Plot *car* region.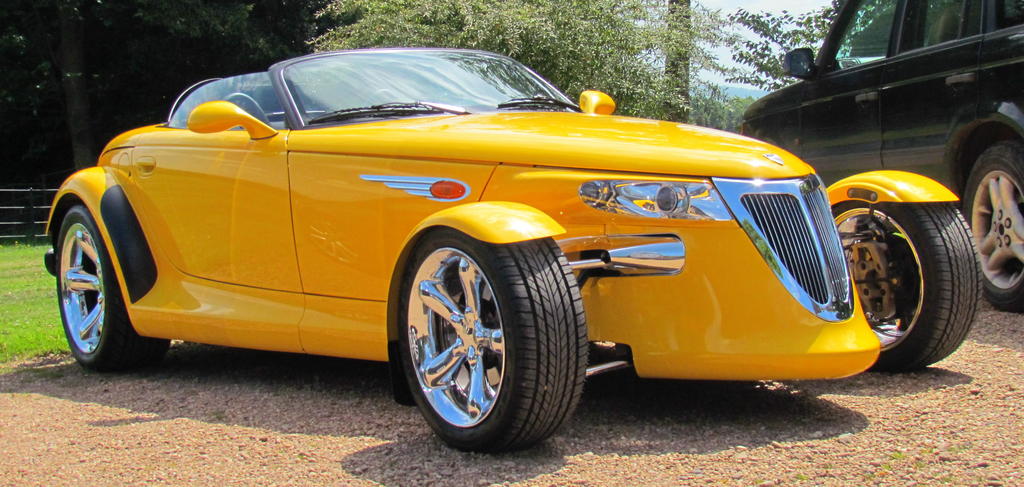
Plotted at bbox=(737, 0, 1023, 310).
